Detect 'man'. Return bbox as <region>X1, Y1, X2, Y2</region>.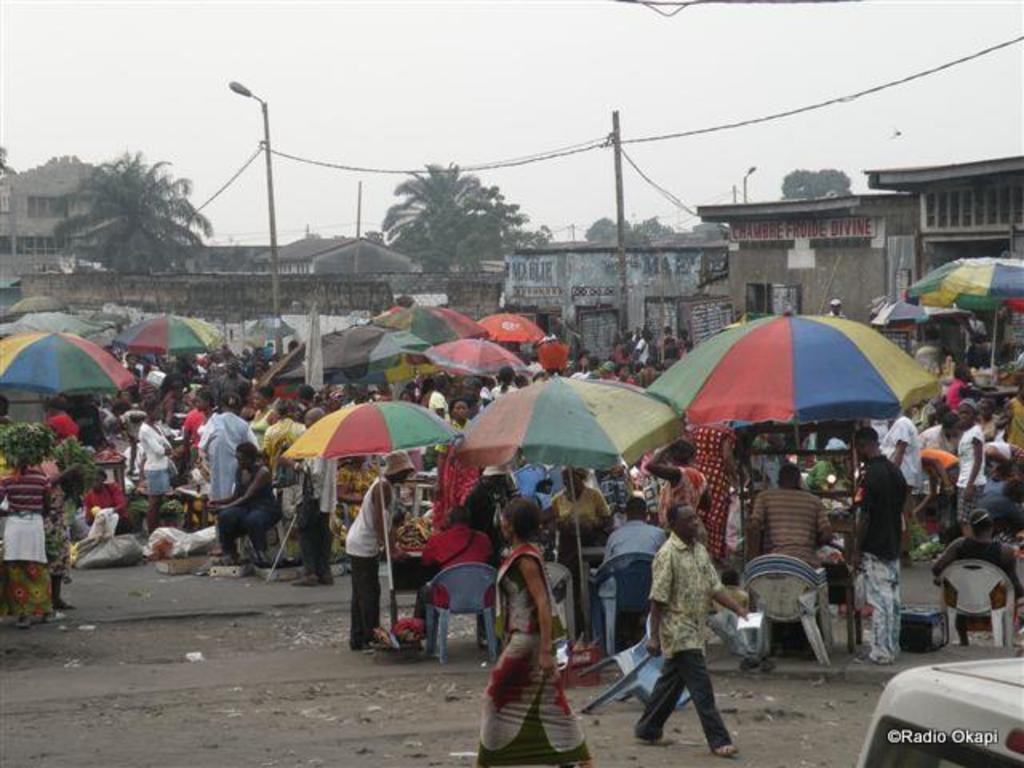
<region>827, 296, 843, 315</region>.
